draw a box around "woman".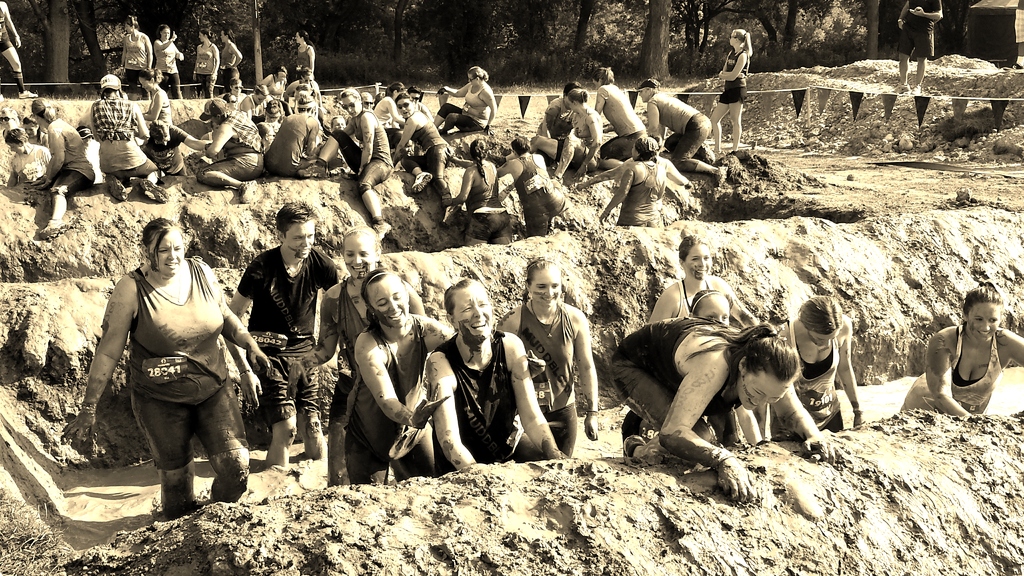
444/136/512/244.
